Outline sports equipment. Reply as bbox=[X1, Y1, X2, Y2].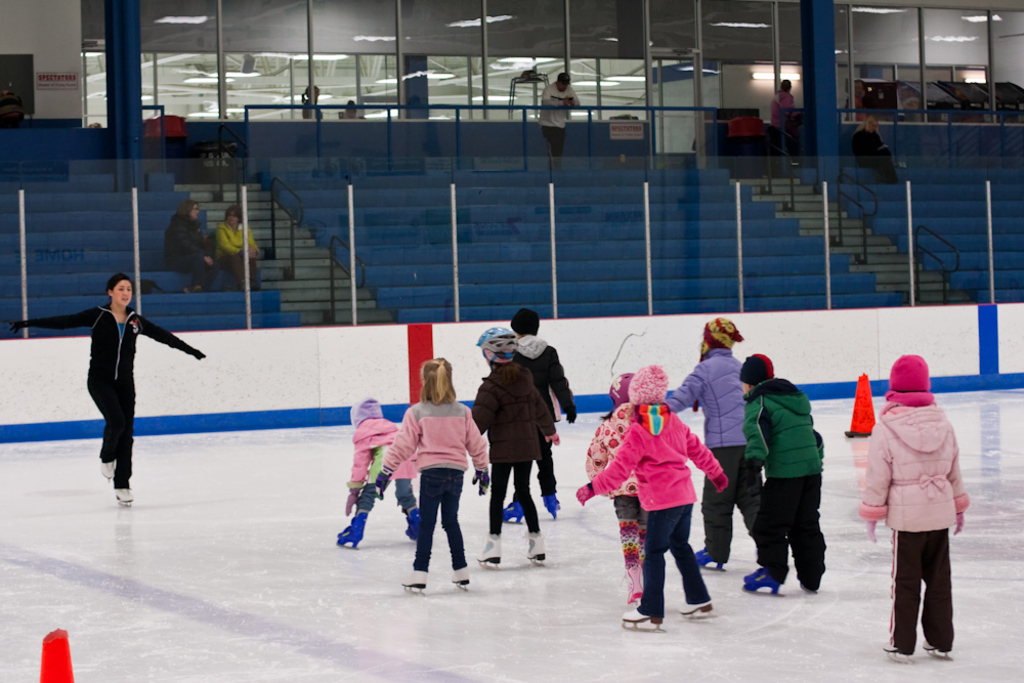
bbox=[402, 570, 430, 589].
